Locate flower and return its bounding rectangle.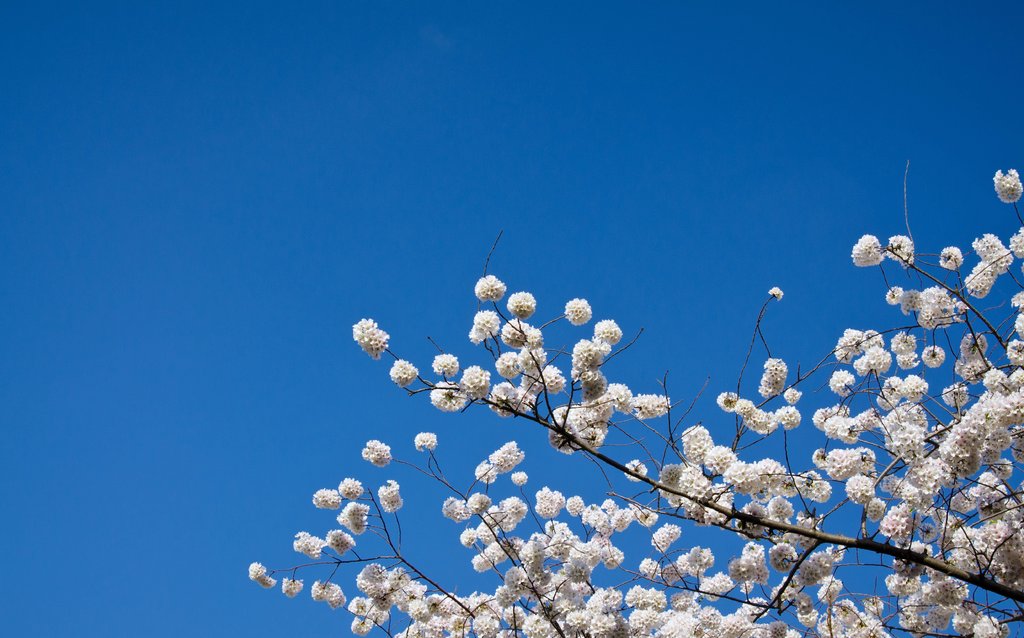
x1=989, y1=165, x2=1022, y2=202.
